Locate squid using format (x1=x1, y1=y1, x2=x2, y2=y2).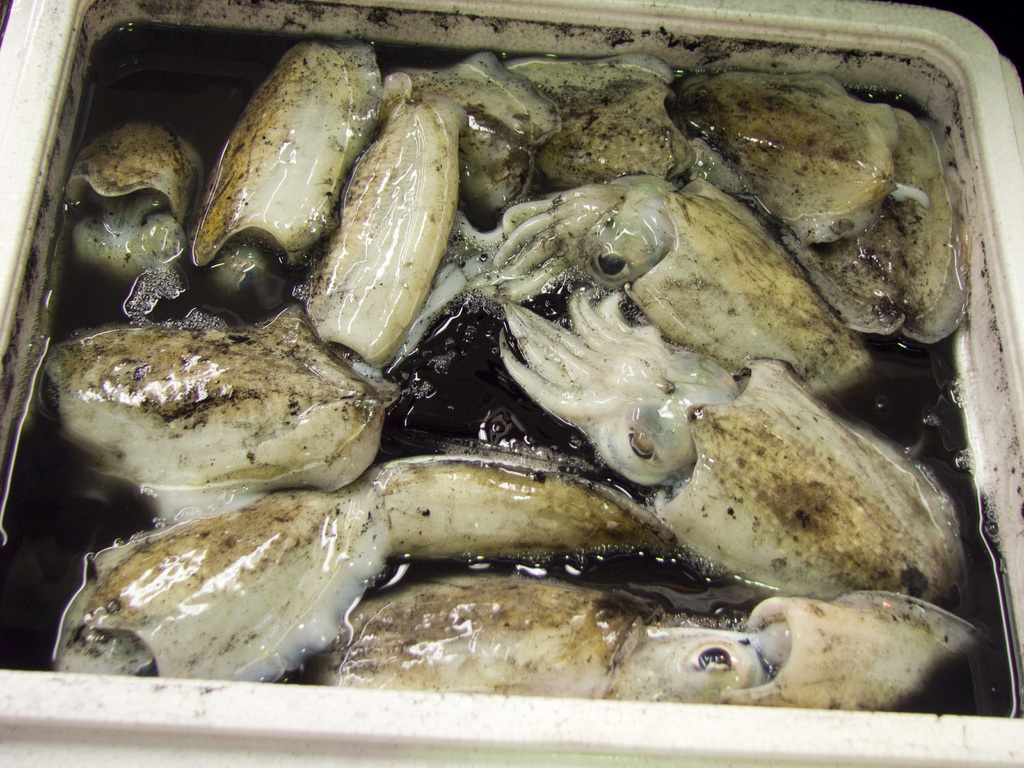
(x1=50, y1=452, x2=672, y2=682).
